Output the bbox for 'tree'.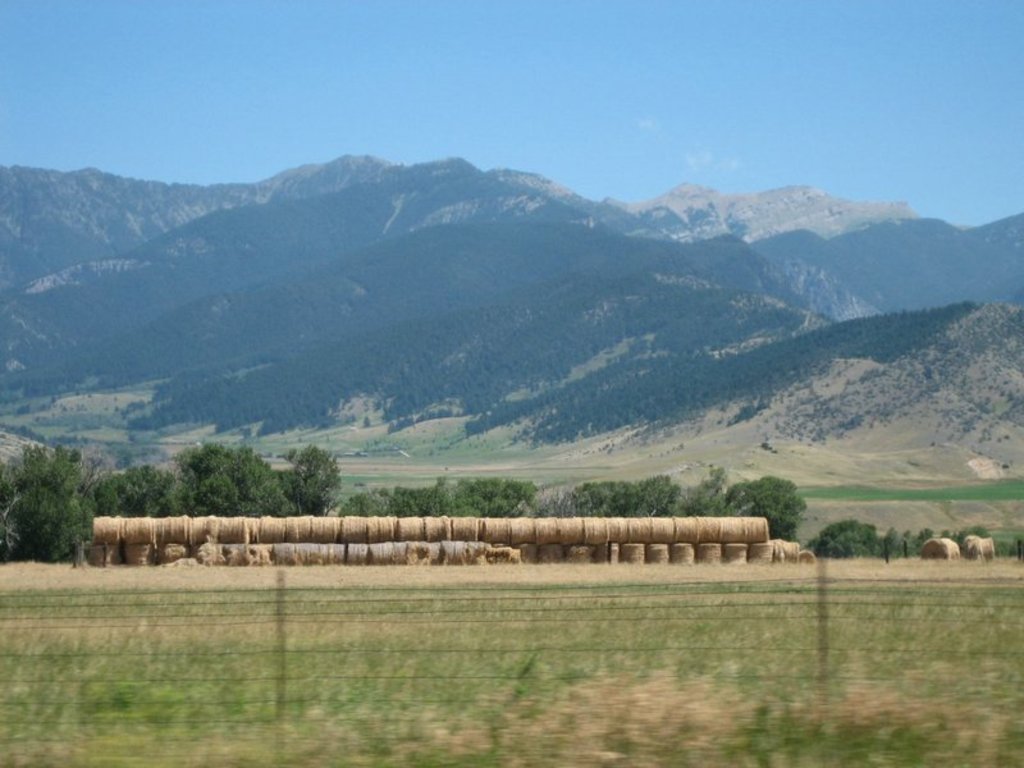
x1=275 y1=440 x2=344 y2=517.
